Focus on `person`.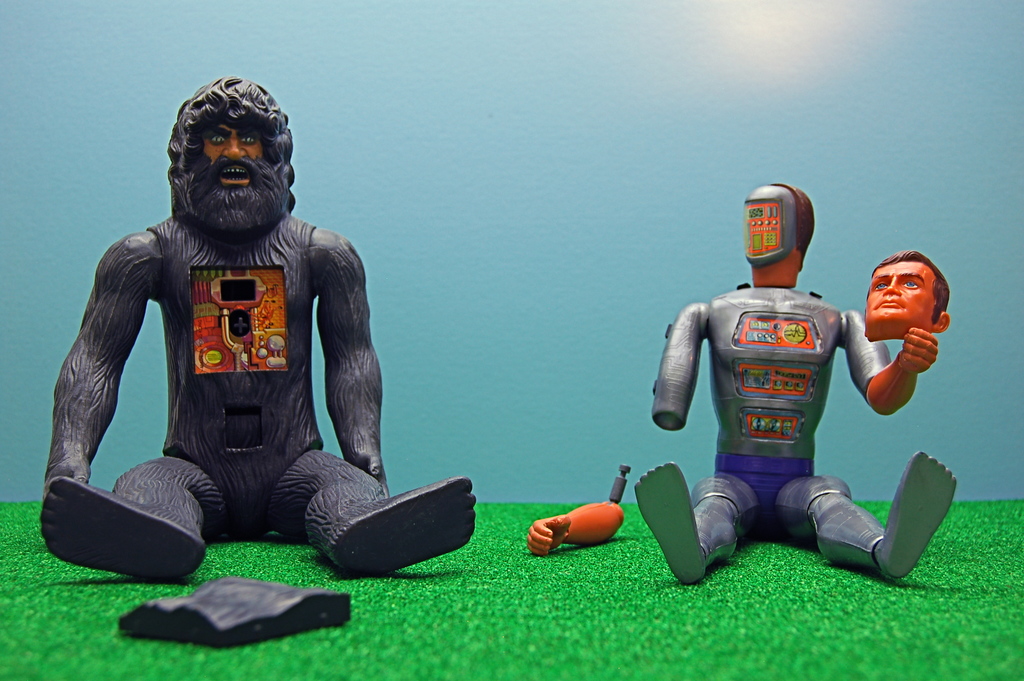
Focused at BBox(44, 75, 479, 582).
